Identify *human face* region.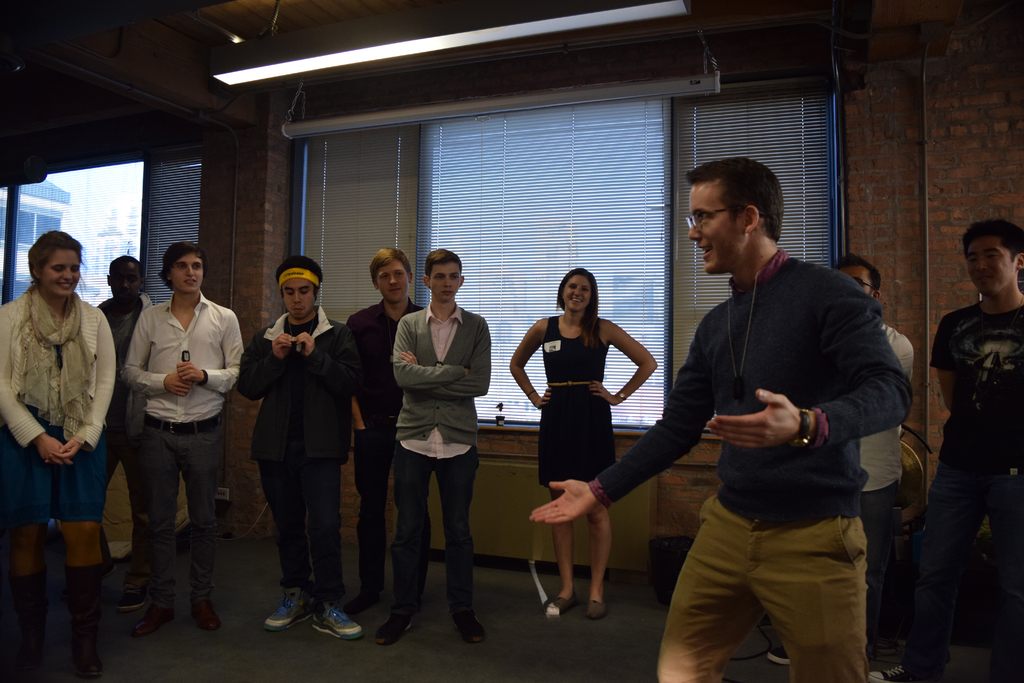
Region: detection(962, 239, 1009, 295).
